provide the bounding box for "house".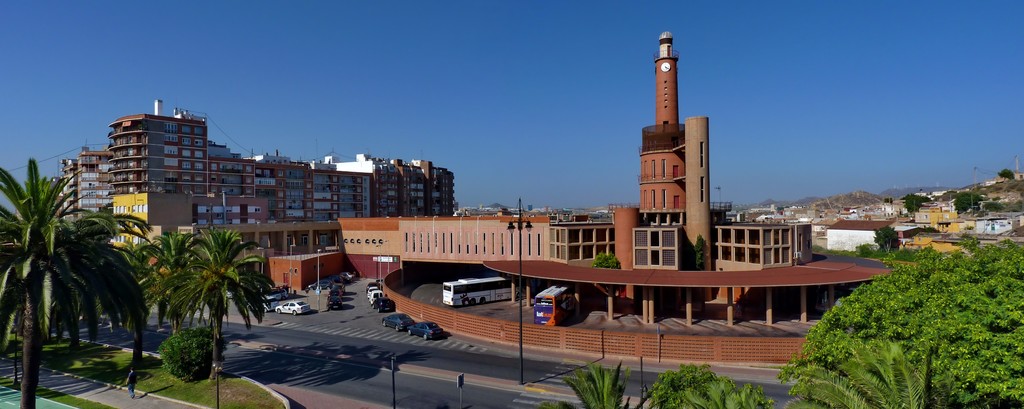
Rect(826, 221, 895, 252).
